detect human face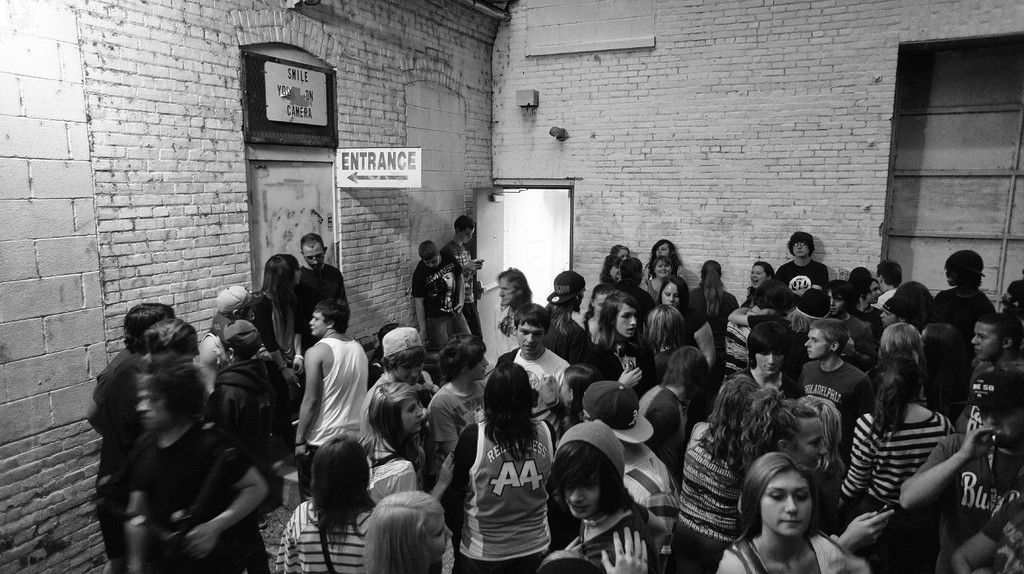
region(394, 355, 427, 388)
